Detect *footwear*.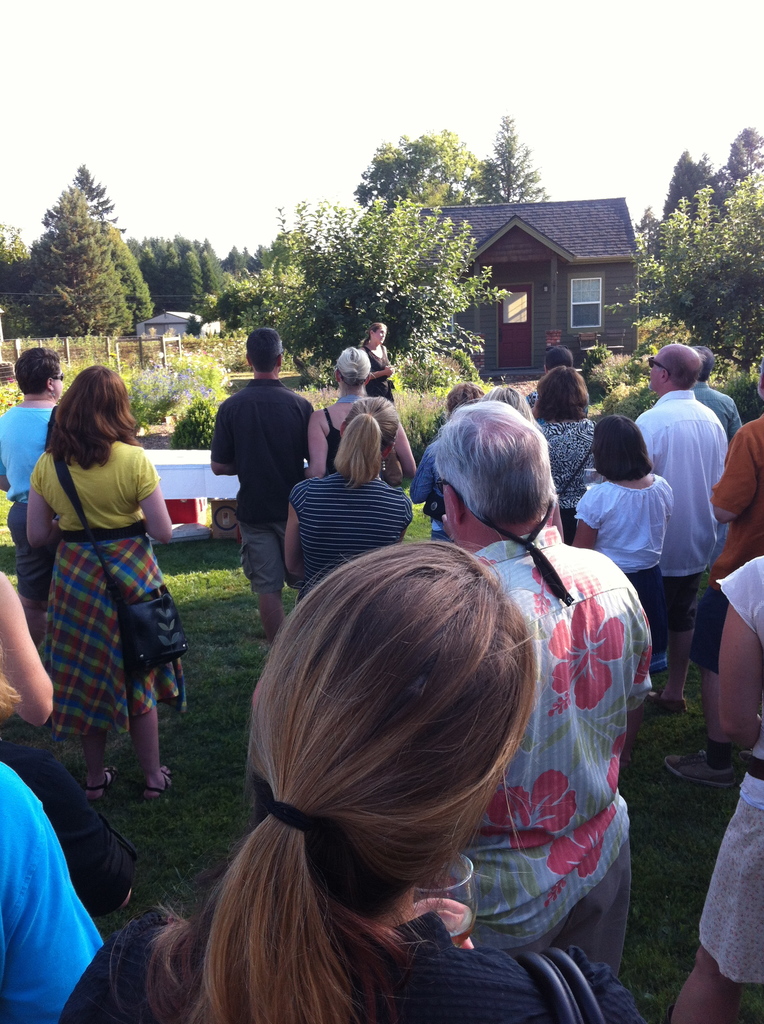
Detected at box=[244, 620, 267, 633].
